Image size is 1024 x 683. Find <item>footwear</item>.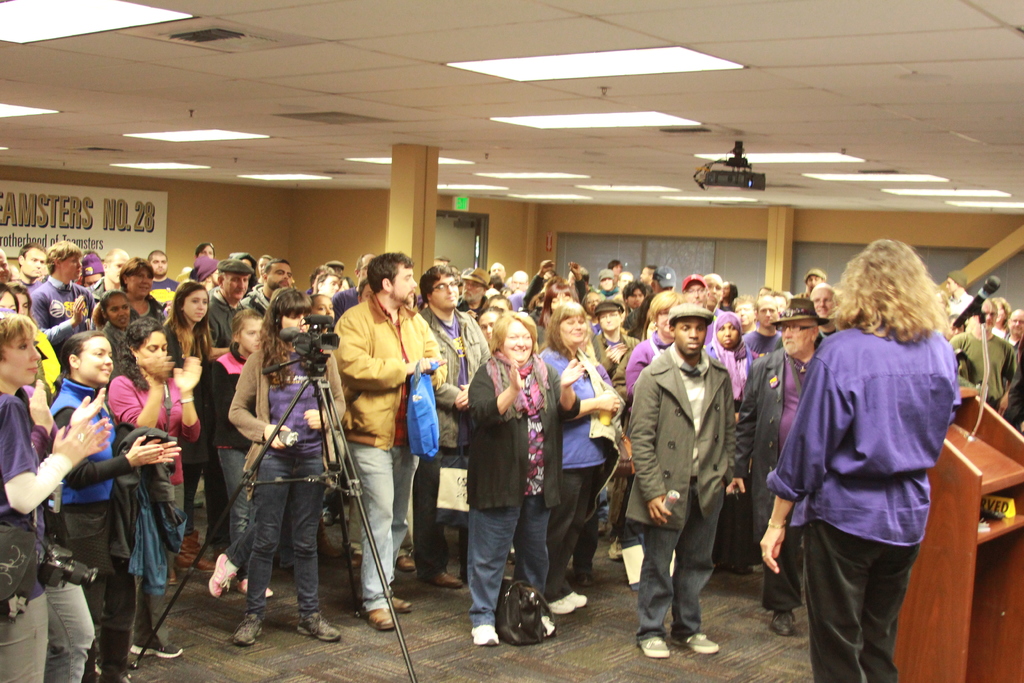
box=[359, 602, 396, 630].
